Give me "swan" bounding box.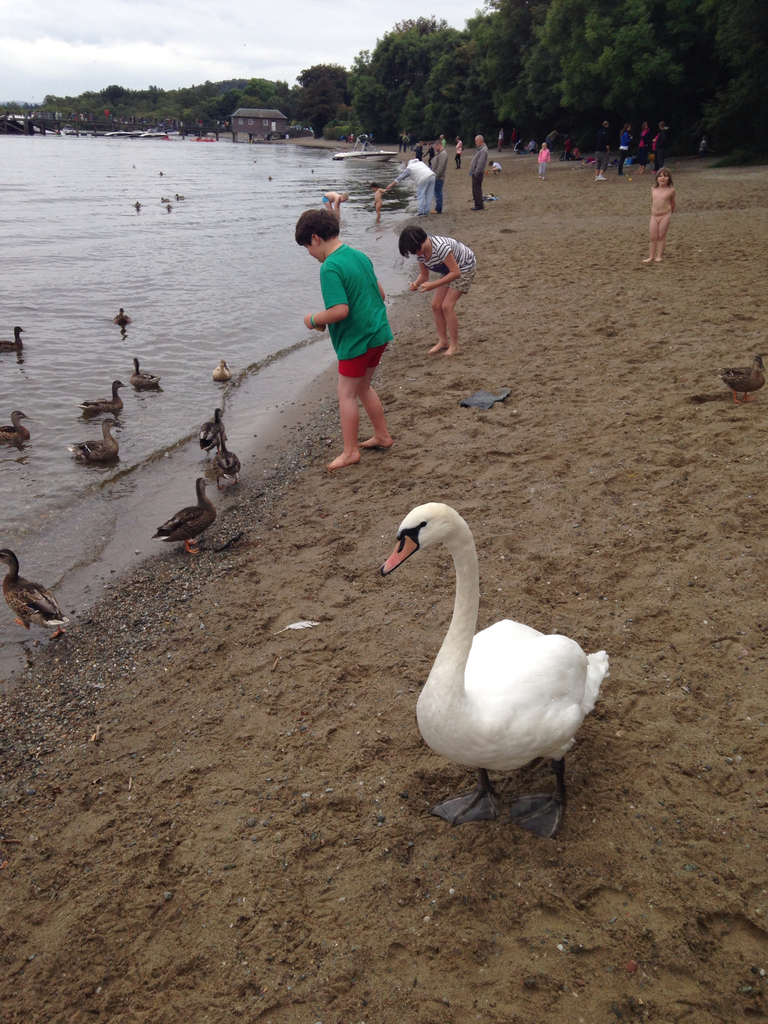
298:163:301:168.
